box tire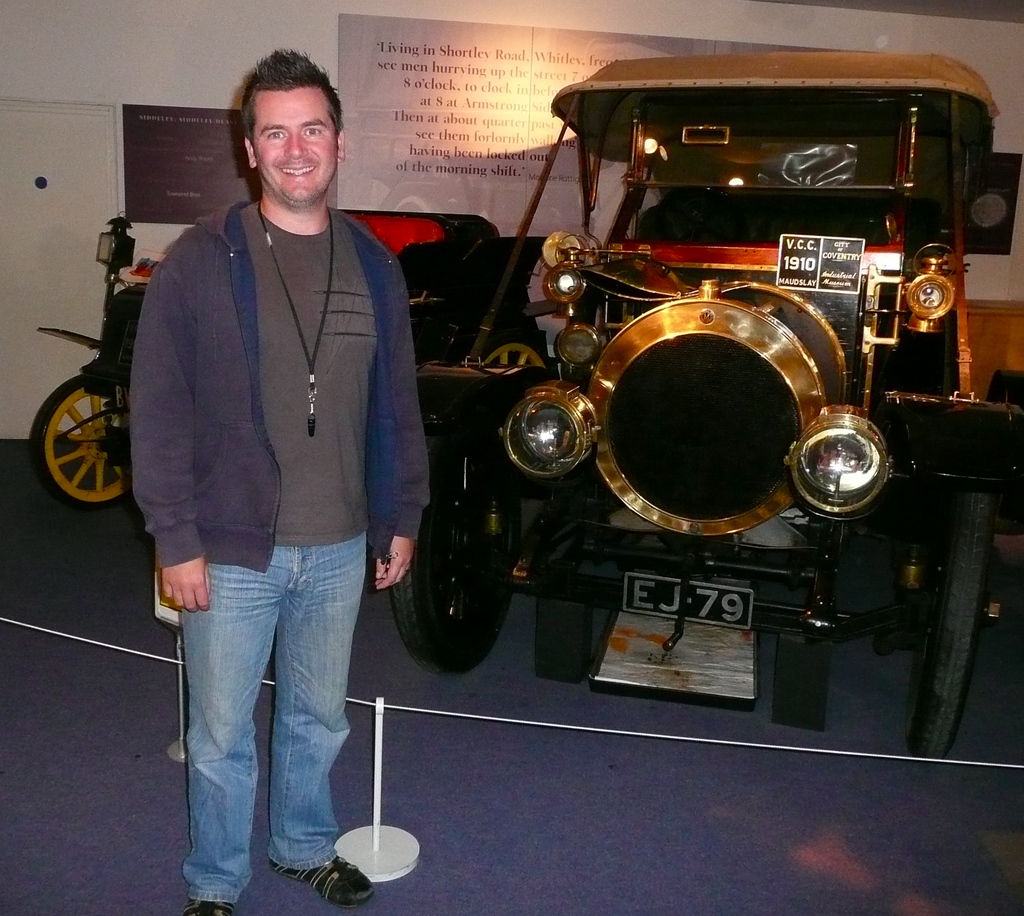
[383,390,516,682]
